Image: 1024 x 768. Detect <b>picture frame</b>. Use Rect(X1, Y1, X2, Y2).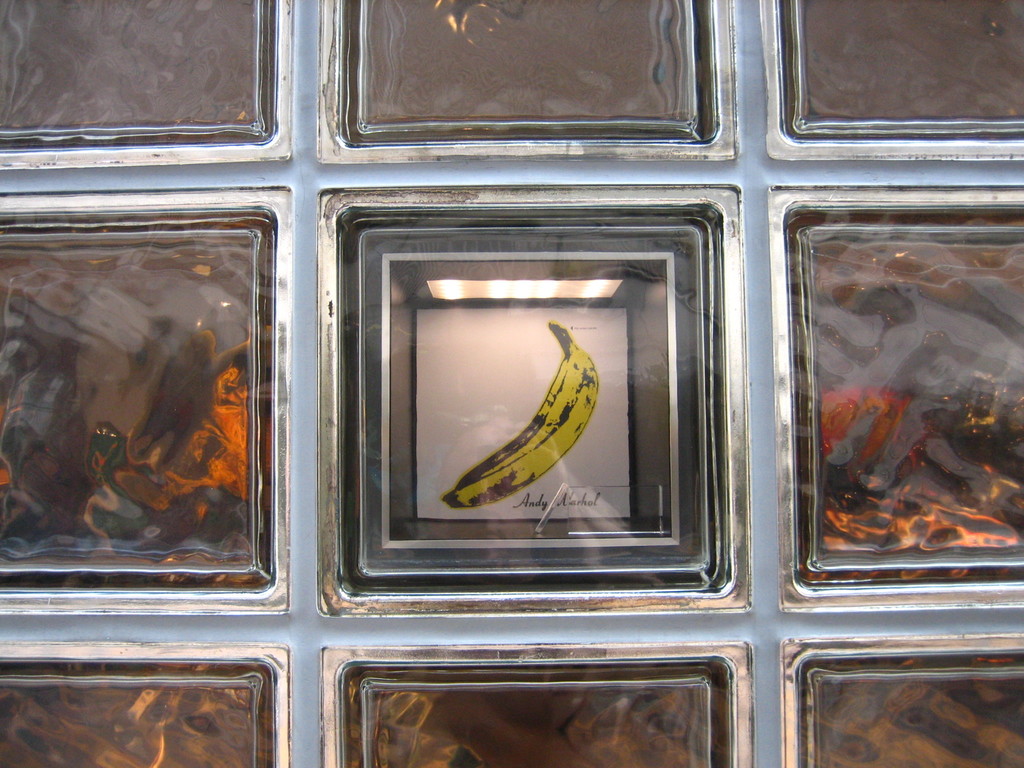
Rect(770, 186, 1023, 612).
